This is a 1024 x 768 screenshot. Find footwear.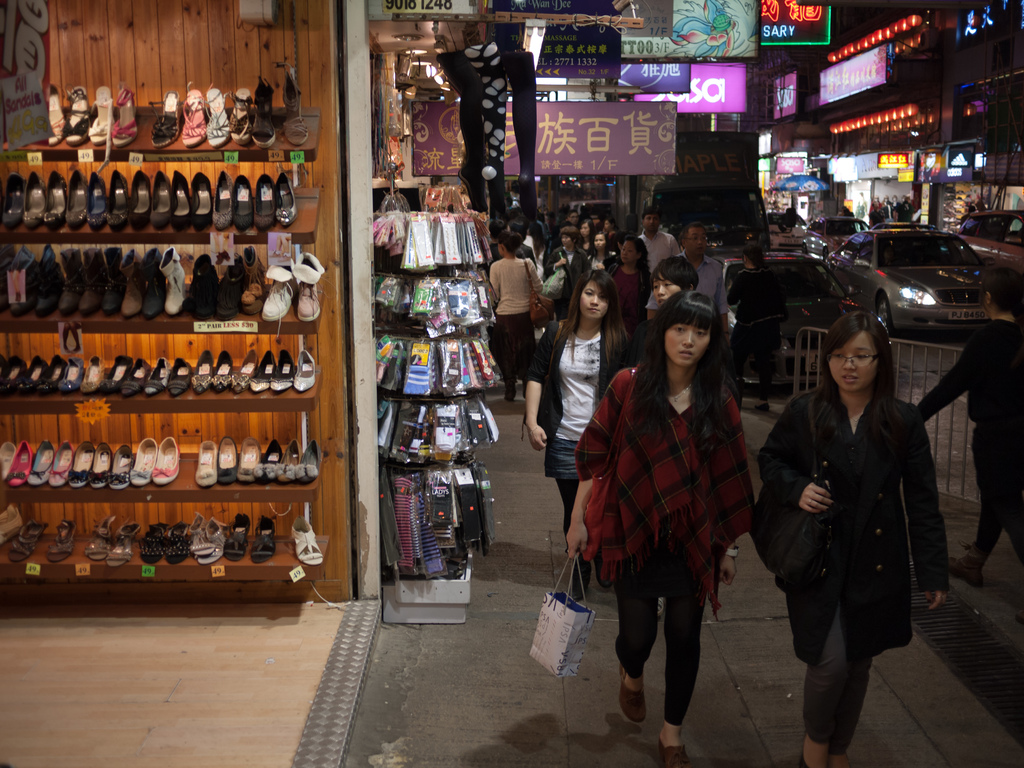
Bounding box: {"x1": 224, "y1": 514, "x2": 239, "y2": 560}.
